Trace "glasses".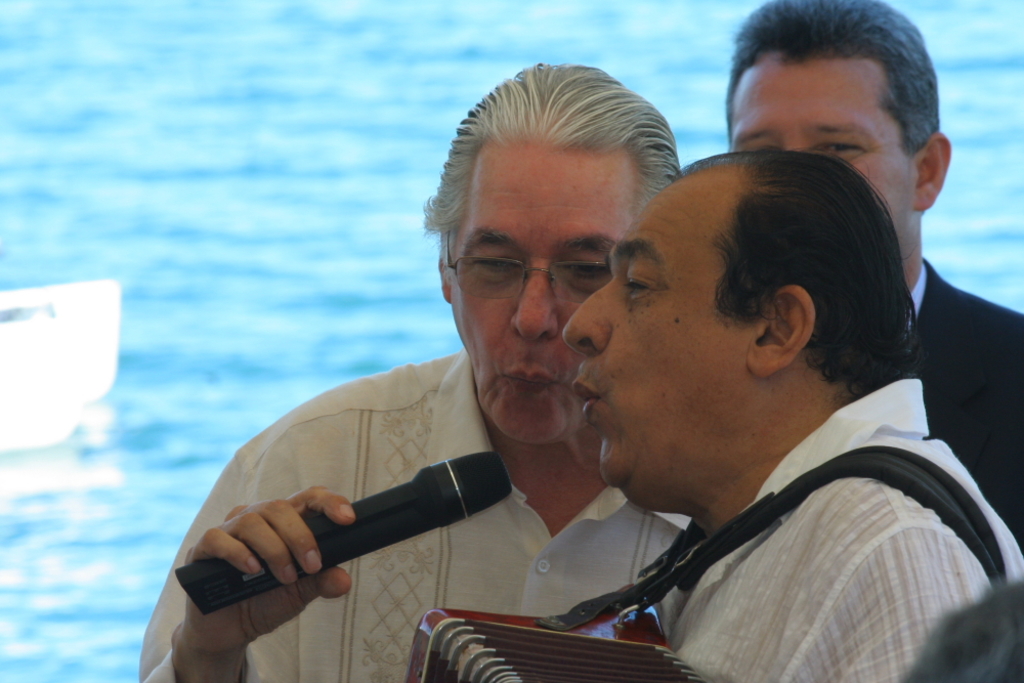
Traced to [449,224,644,313].
